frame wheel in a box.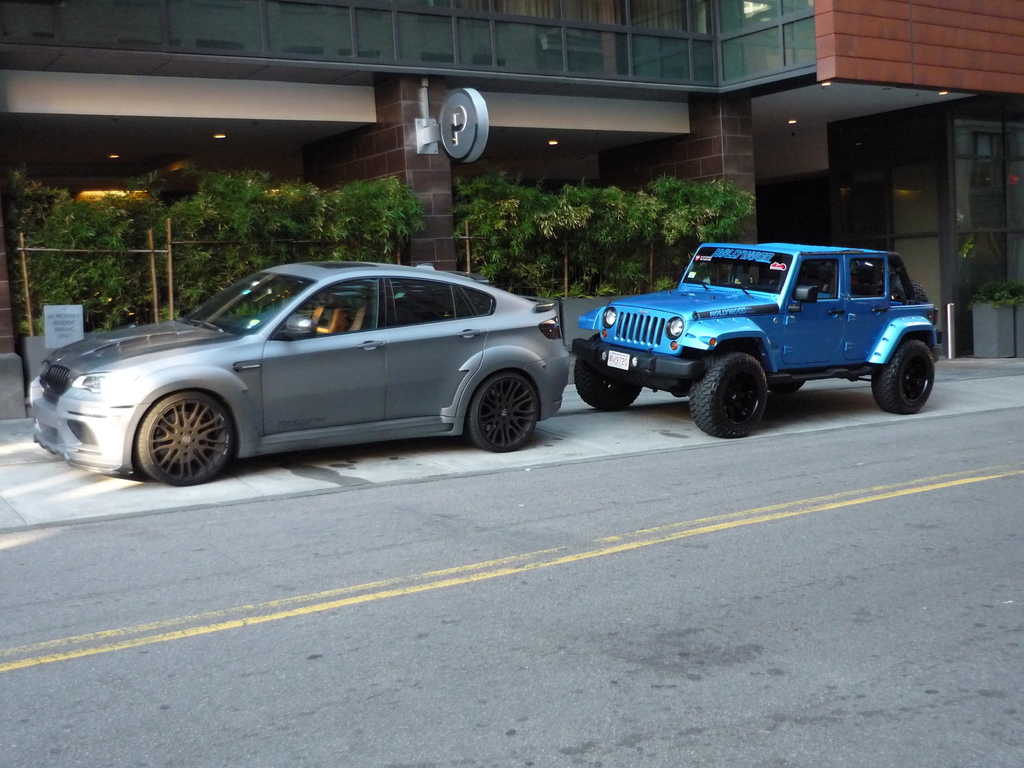
pyautogui.locateOnScreen(687, 353, 774, 435).
